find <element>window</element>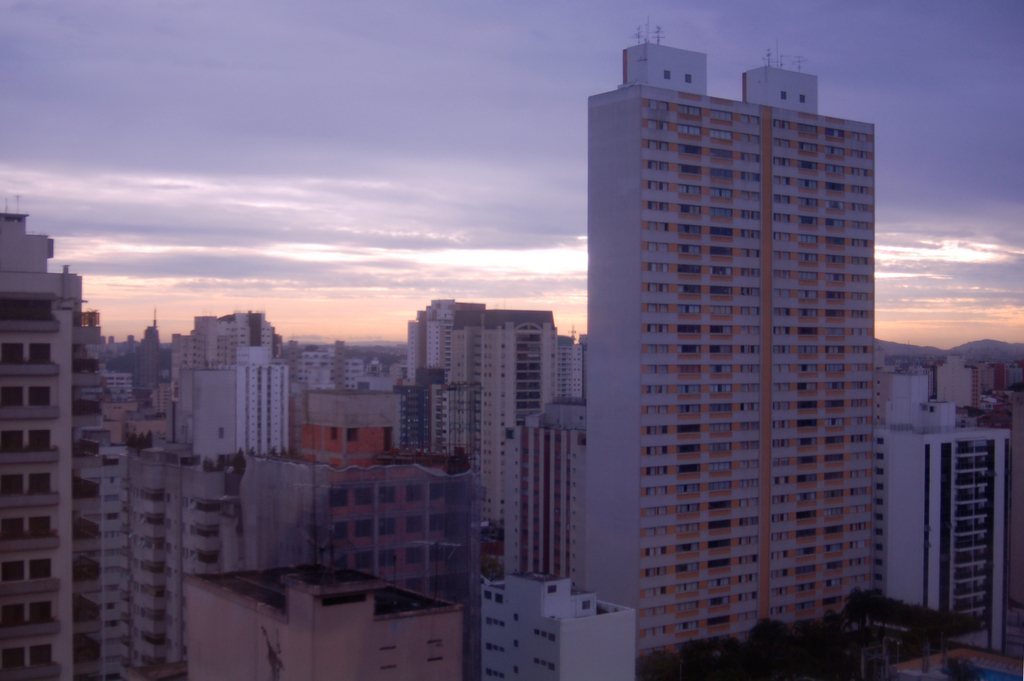
[x1=501, y1=647, x2=505, y2=652]
